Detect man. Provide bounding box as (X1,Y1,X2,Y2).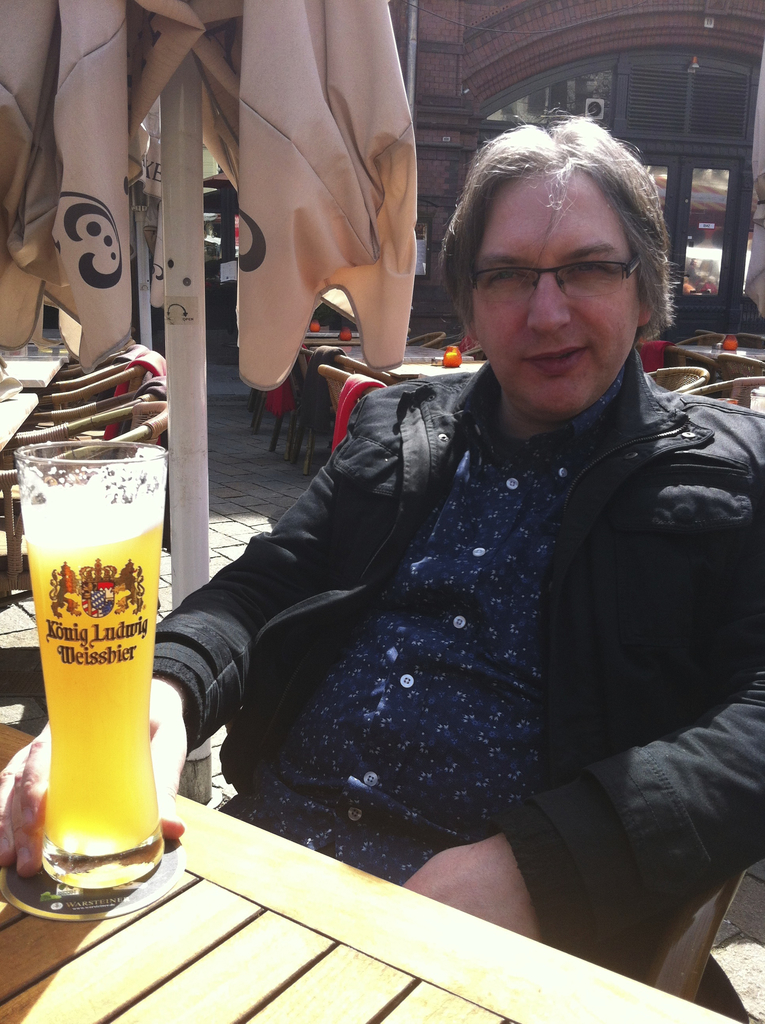
(134,104,746,945).
